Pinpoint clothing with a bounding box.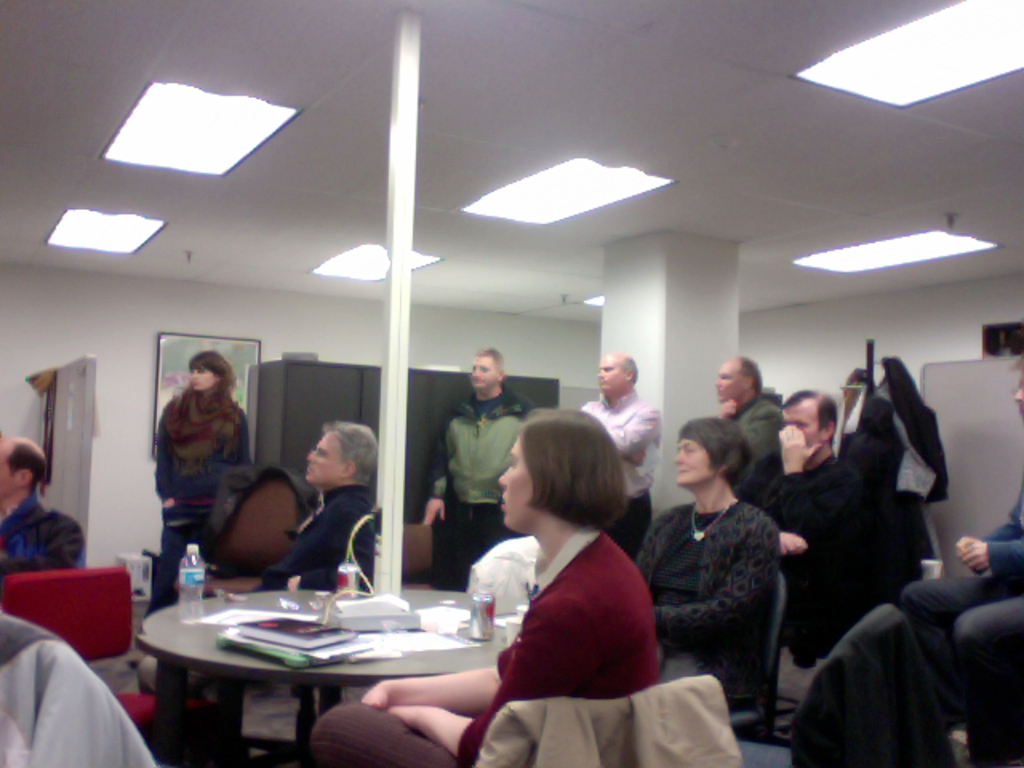
(x1=728, y1=392, x2=774, y2=485).
